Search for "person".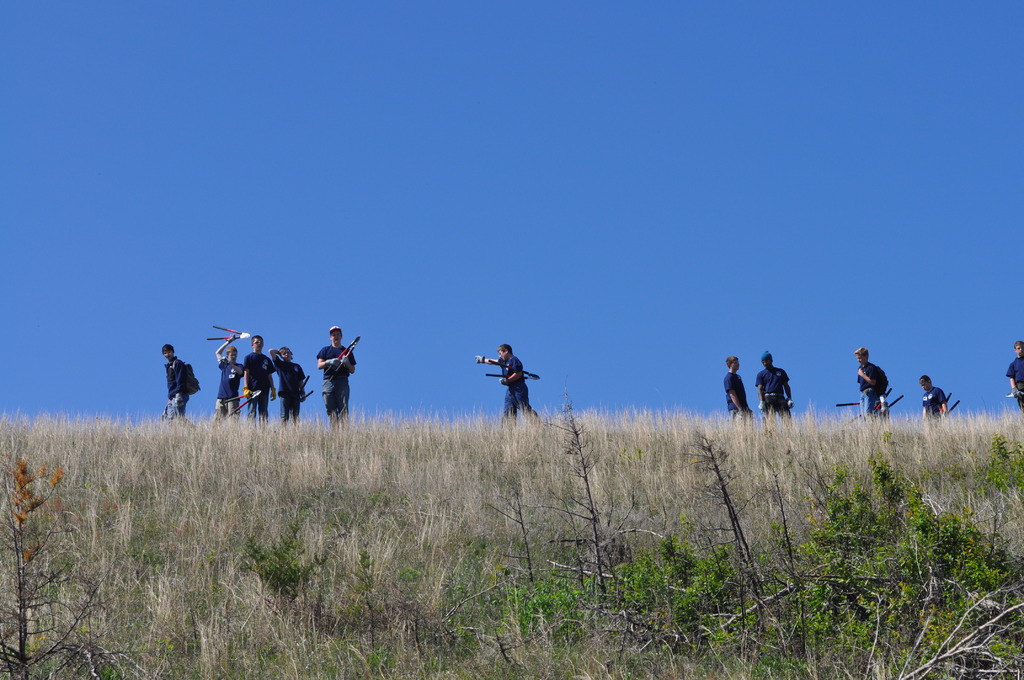
Found at <box>920,371,950,414</box>.
